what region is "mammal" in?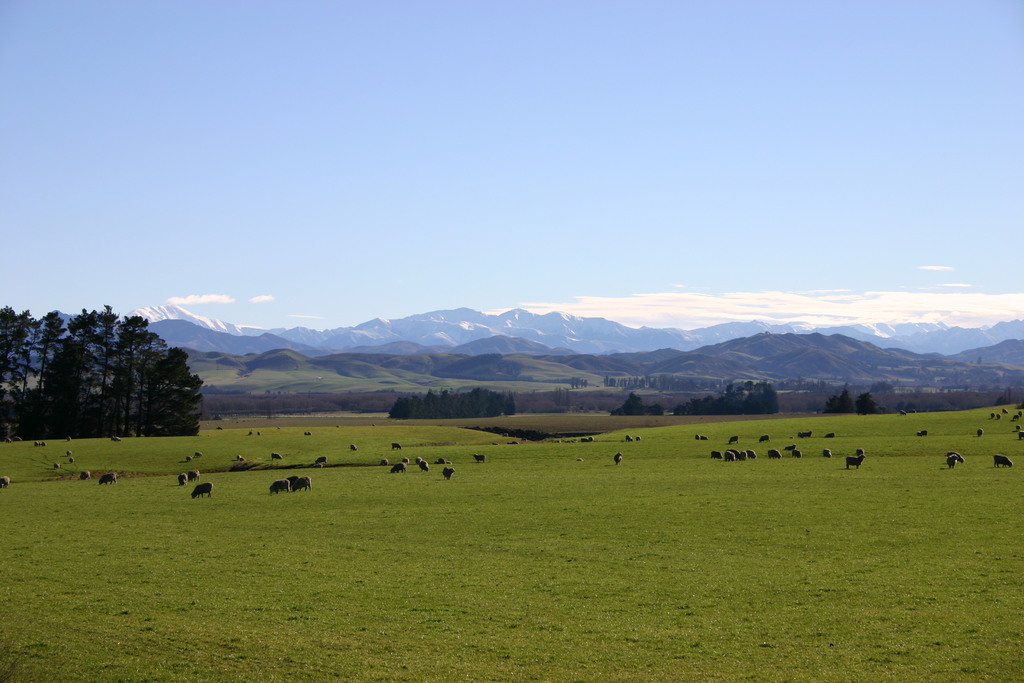
(left=791, top=451, right=801, bottom=457).
